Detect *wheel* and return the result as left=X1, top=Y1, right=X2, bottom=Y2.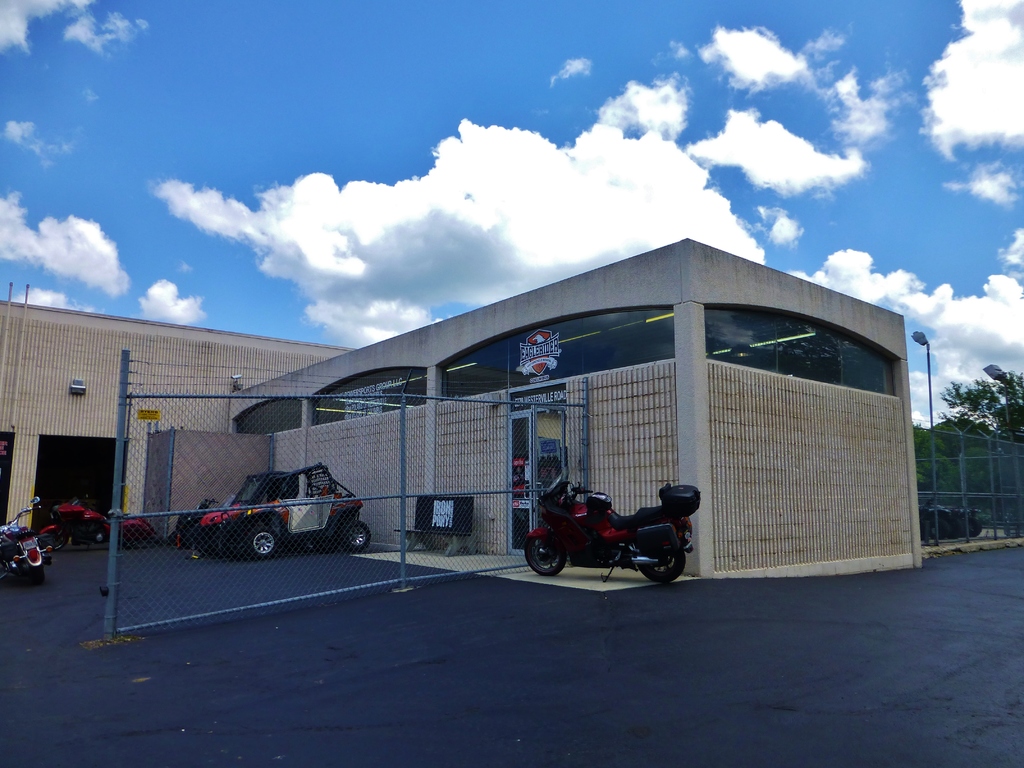
left=342, top=518, right=372, bottom=545.
